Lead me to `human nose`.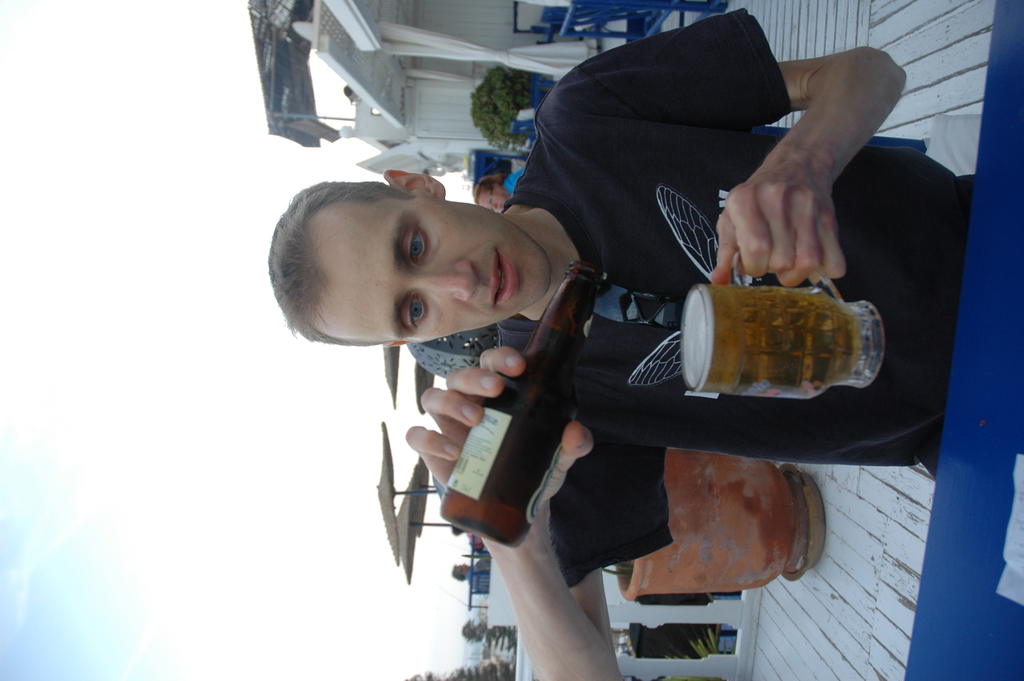
Lead to <region>490, 201, 499, 209</region>.
